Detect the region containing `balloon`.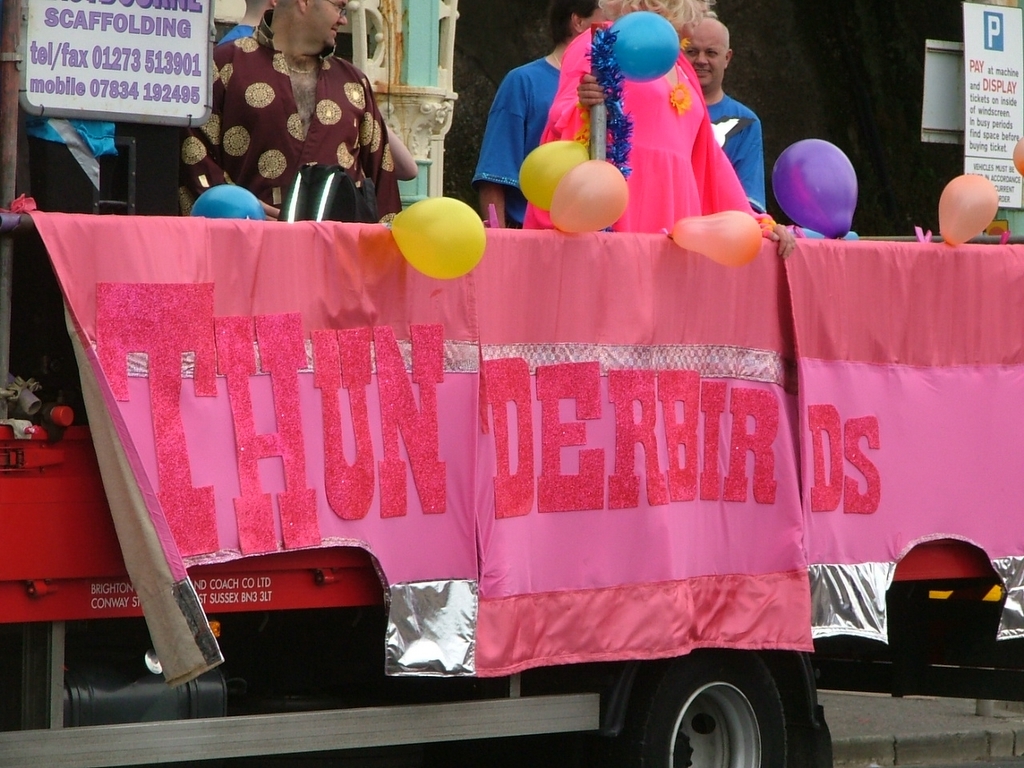
551, 160, 631, 233.
